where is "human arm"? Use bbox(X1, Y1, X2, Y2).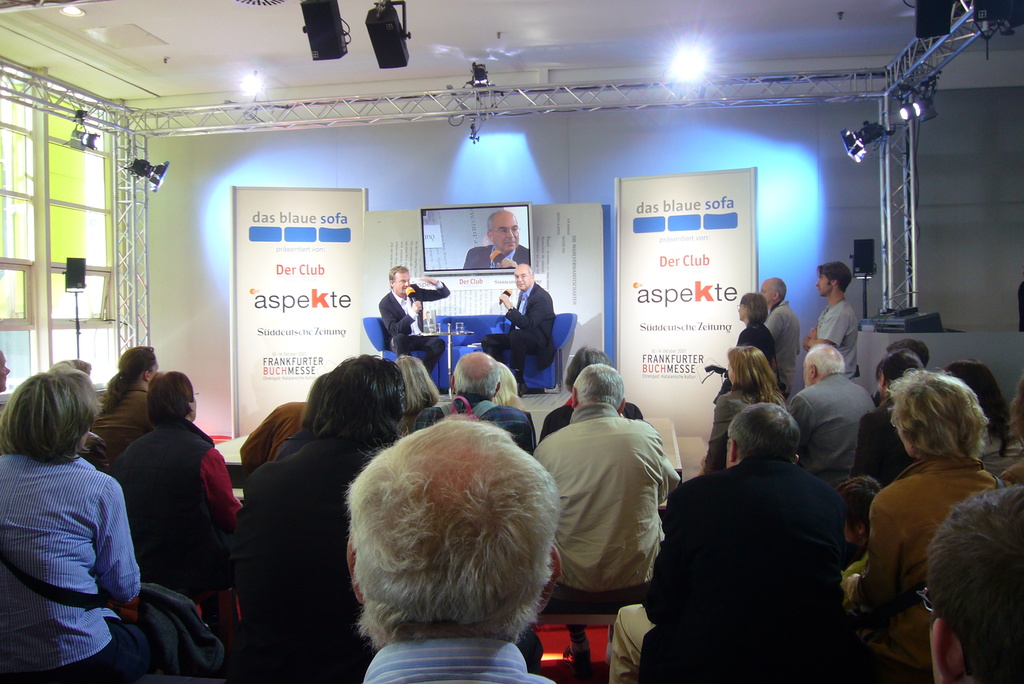
bbox(216, 457, 235, 521).
